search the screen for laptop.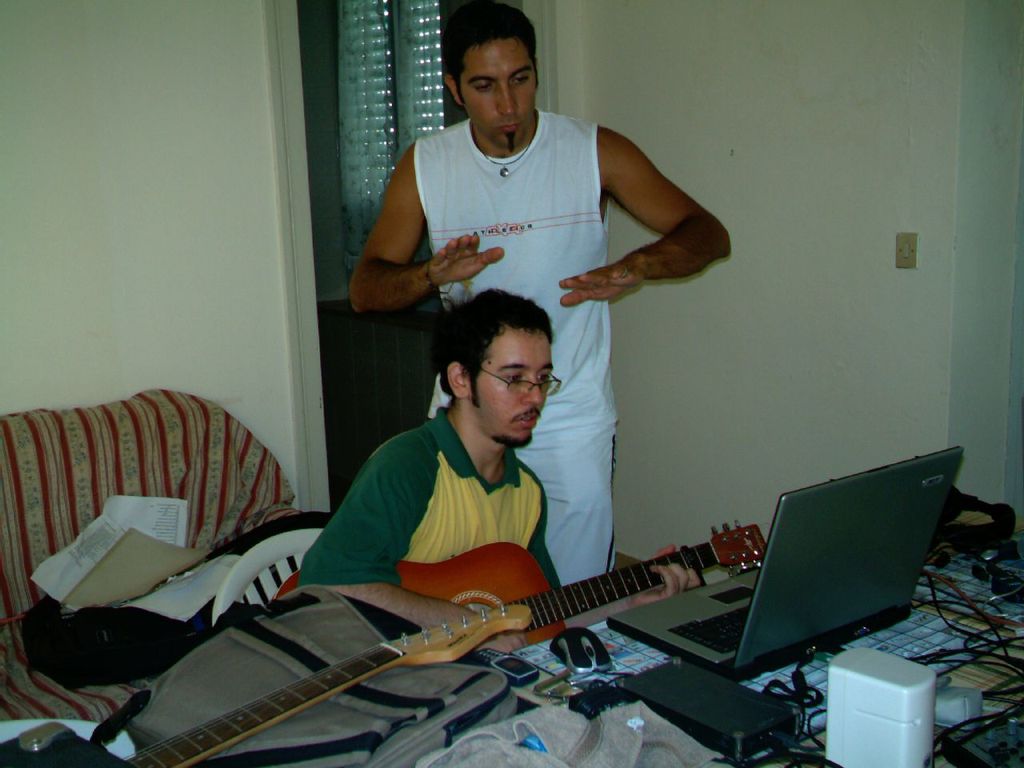
Found at box=[623, 450, 935, 724].
